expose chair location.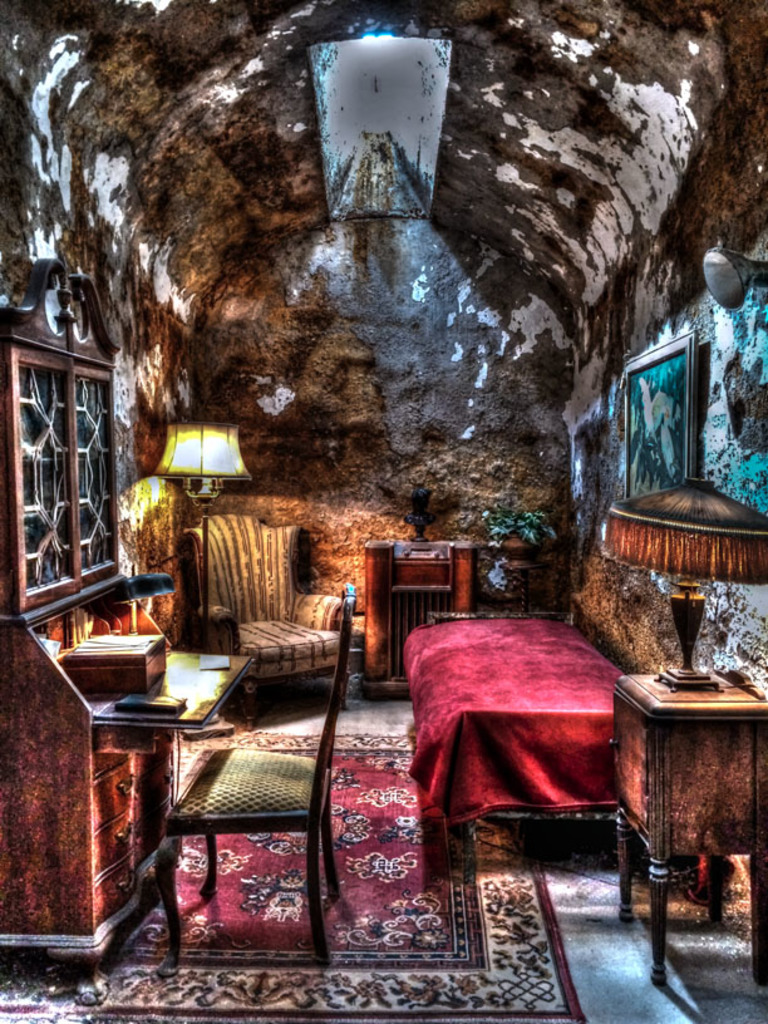
Exposed at [183, 511, 349, 733].
